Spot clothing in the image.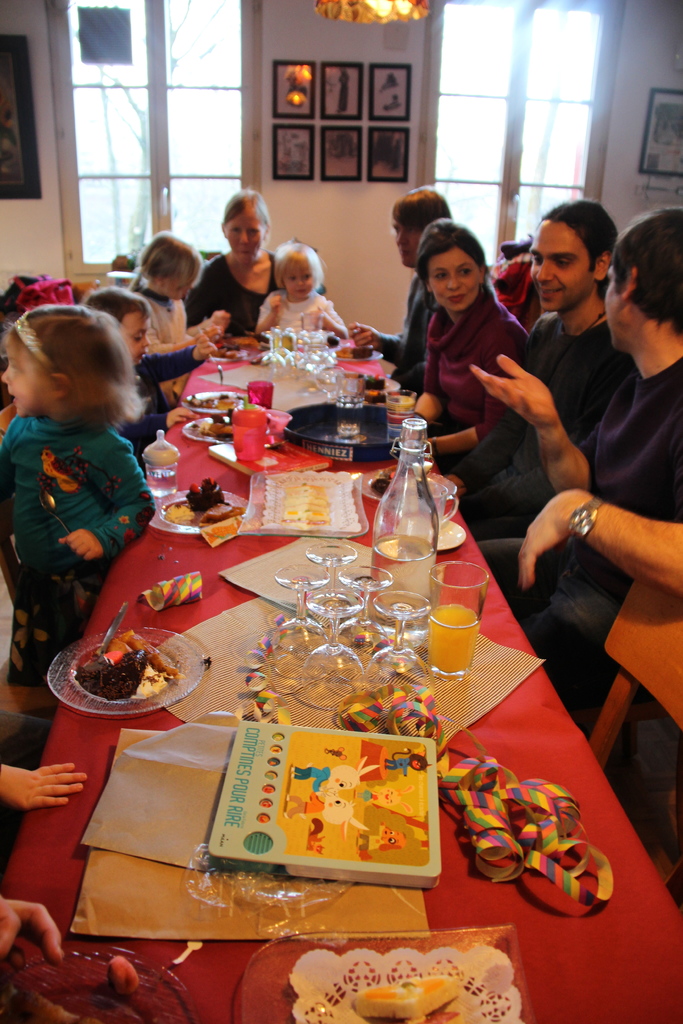
clothing found at bbox(375, 278, 431, 398).
